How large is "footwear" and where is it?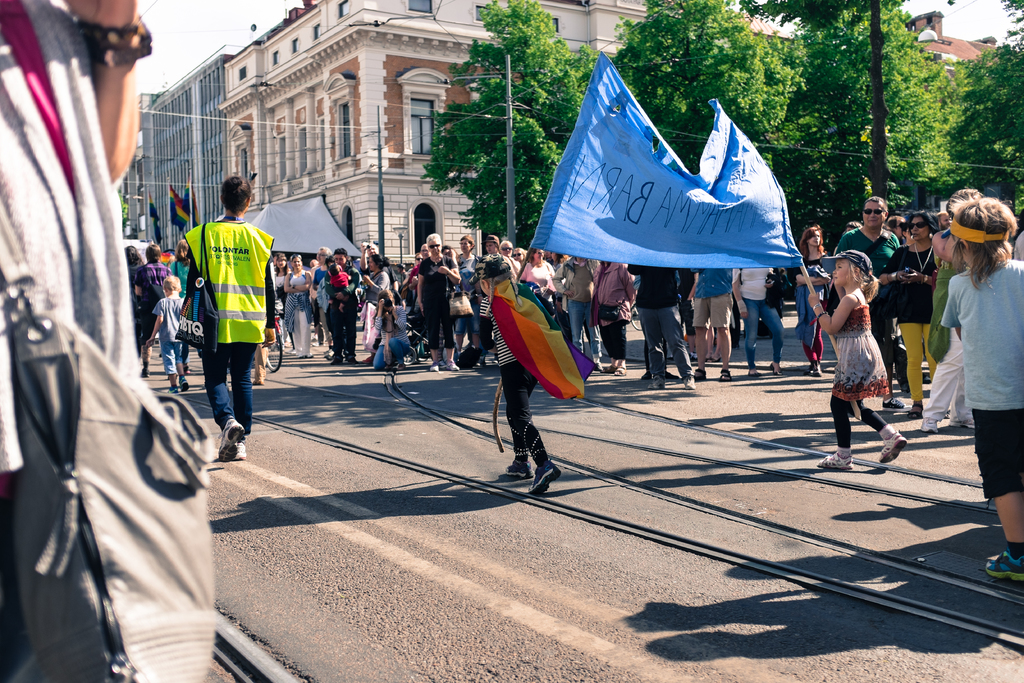
Bounding box: left=947, top=413, right=975, bottom=429.
